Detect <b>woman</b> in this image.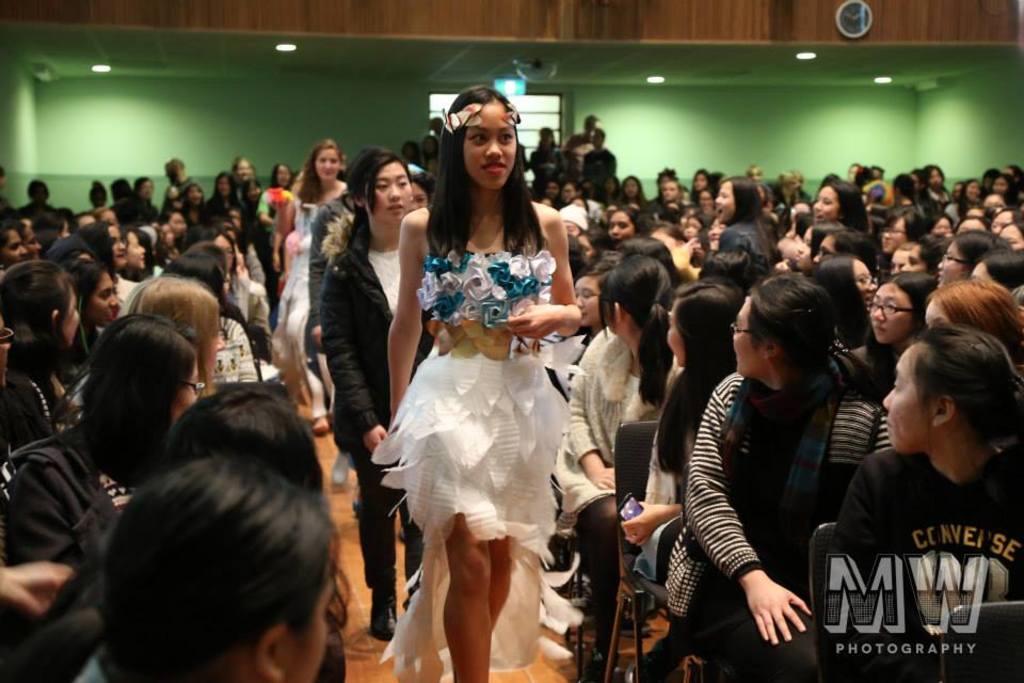
Detection: {"left": 0, "top": 259, "right": 80, "bottom": 449}.
